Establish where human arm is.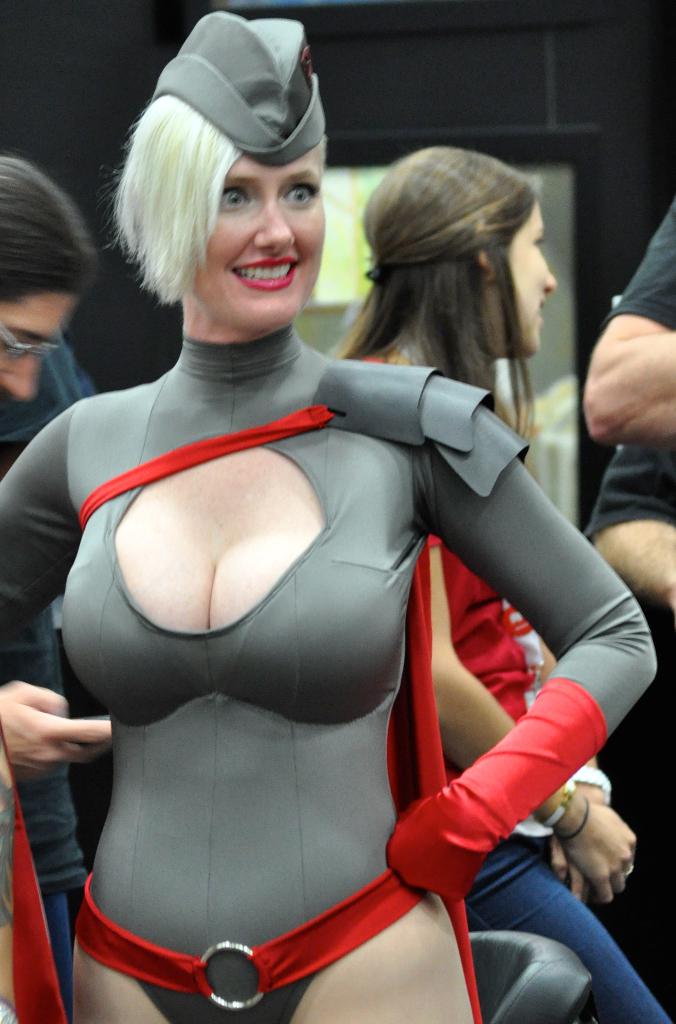
Established at l=572, t=206, r=675, b=451.
